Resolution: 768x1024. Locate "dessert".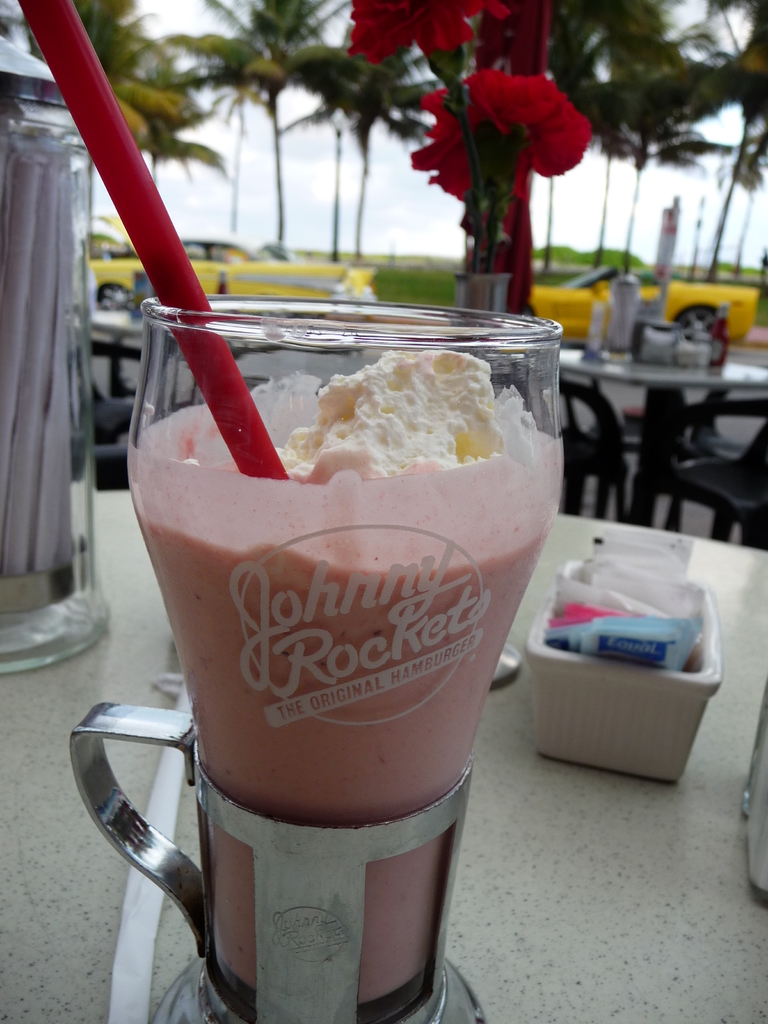
{"x1": 154, "y1": 344, "x2": 588, "y2": 994}.
